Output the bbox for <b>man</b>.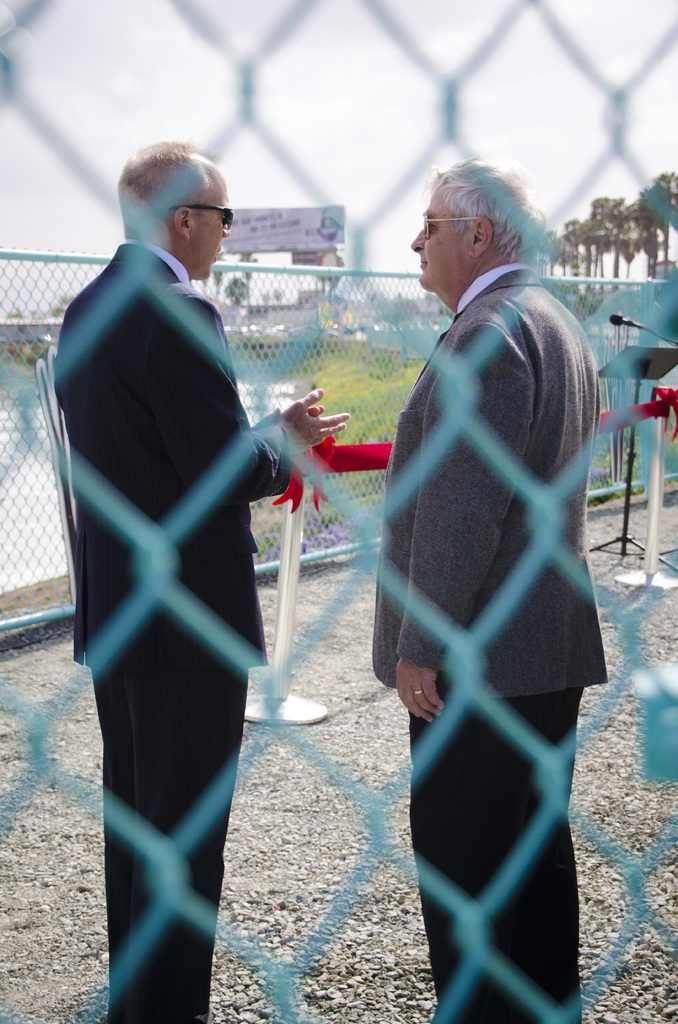
bbox=(44, 118, 324, 961).
